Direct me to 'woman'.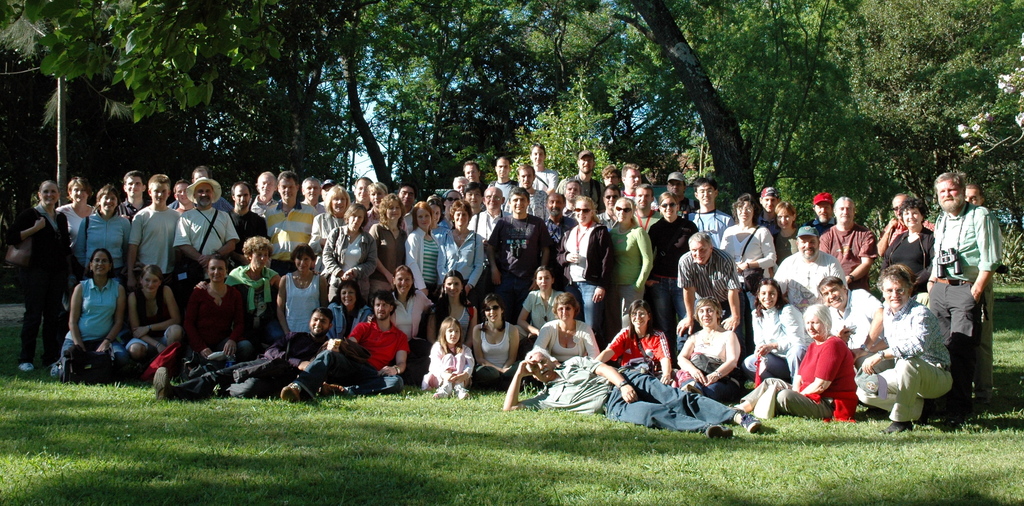
Direction: Rect(317, 202, 379, 303).
